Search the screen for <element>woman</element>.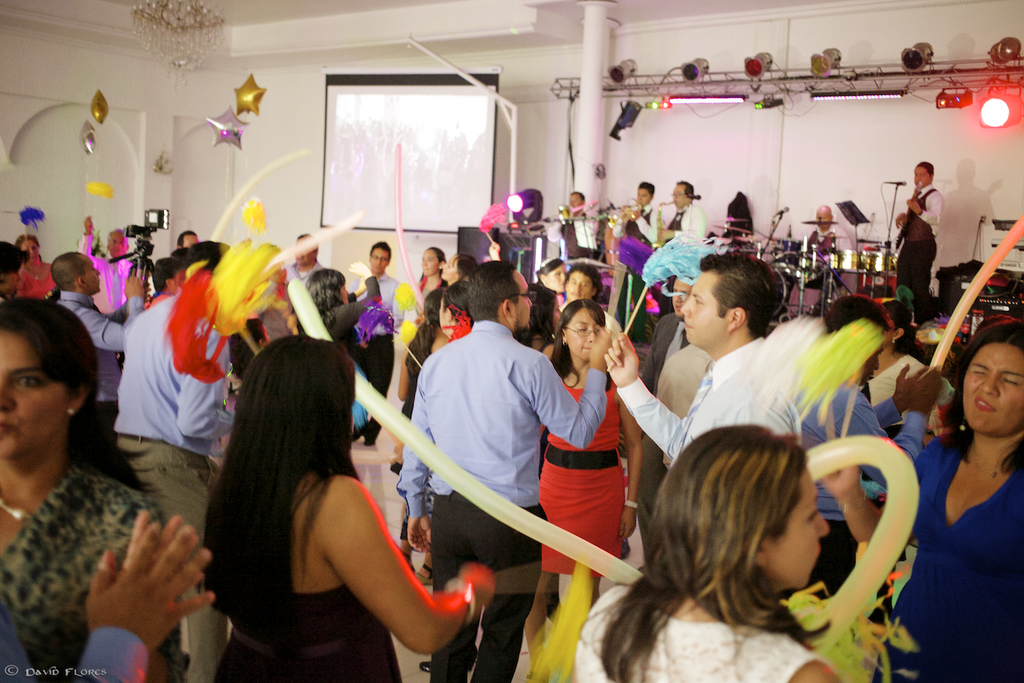
Found at region(808, 319, 1023, 682).
